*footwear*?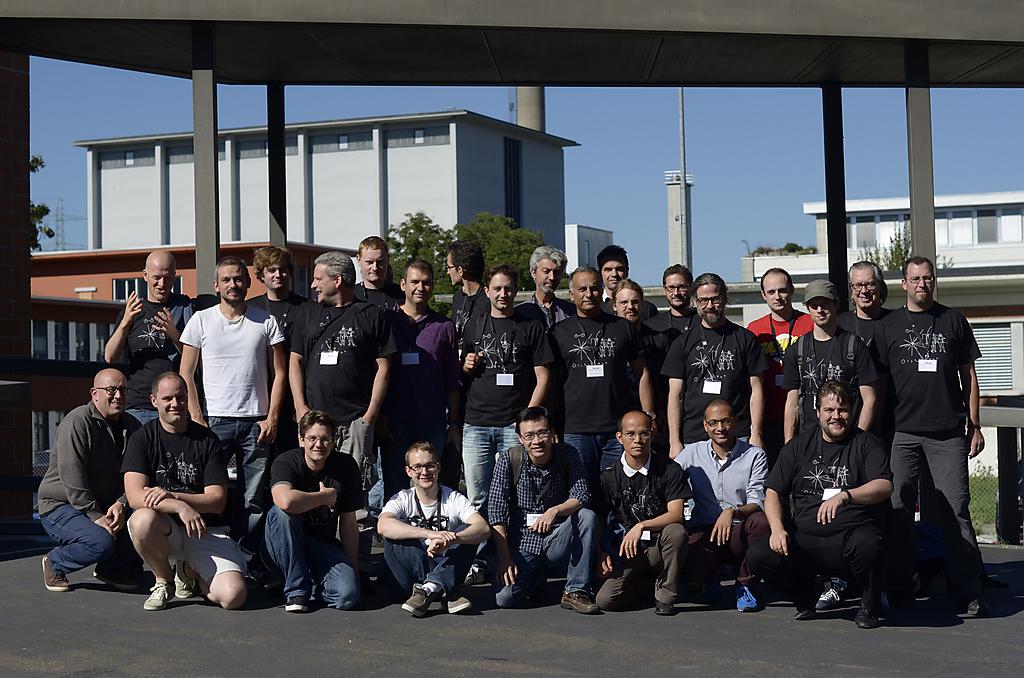
440/592/471/611
